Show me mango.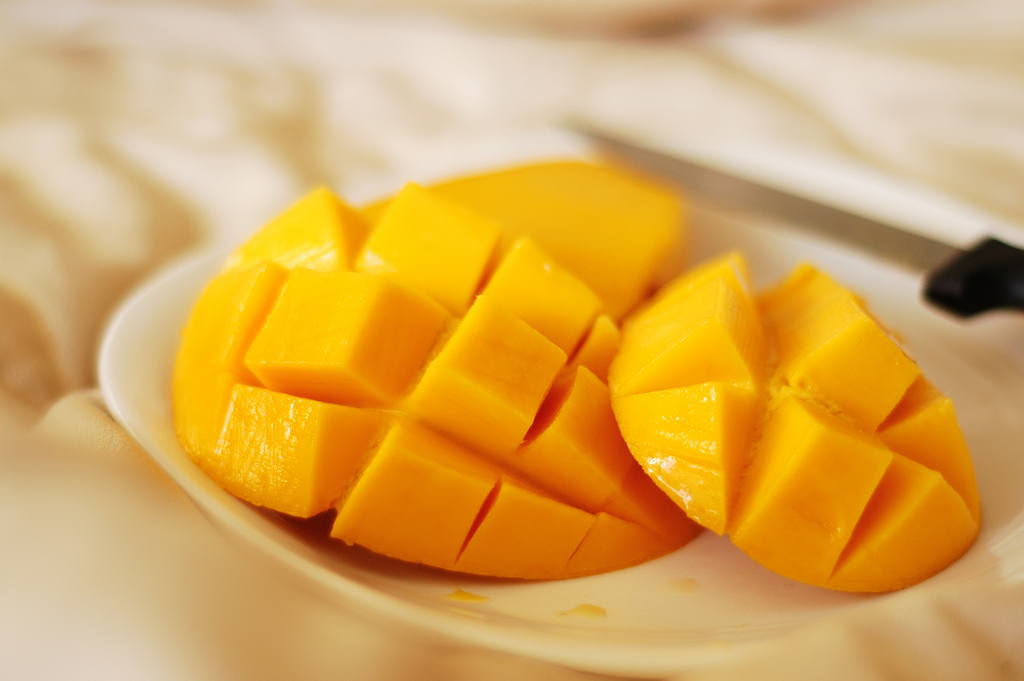
mango is here: [left=363, top=165, right=686, bottom=317].
